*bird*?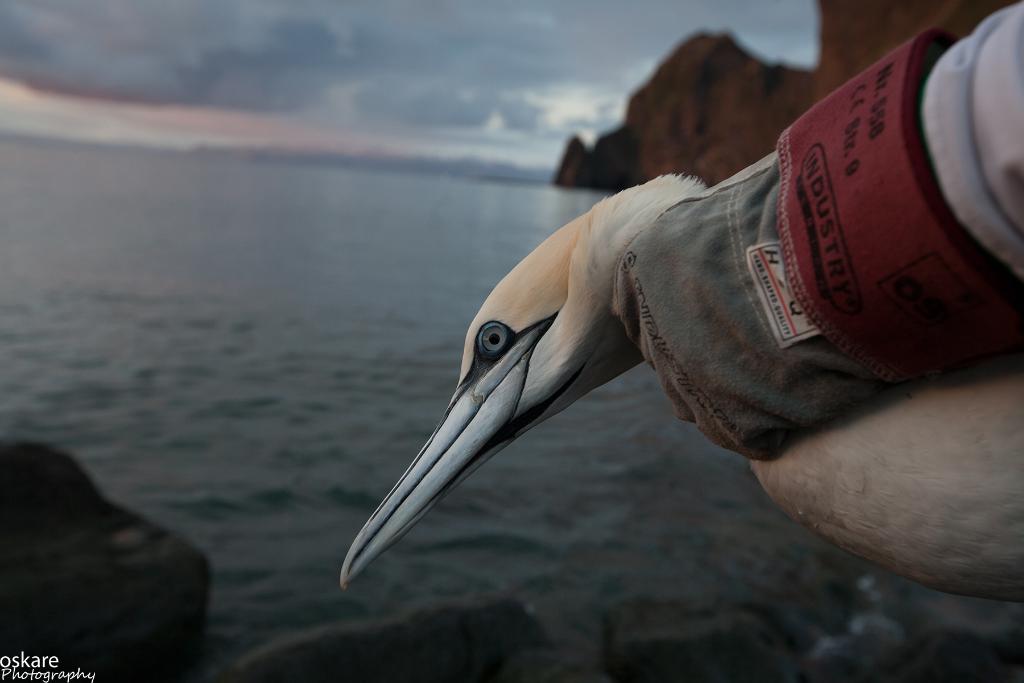
(332,155,776,567)
